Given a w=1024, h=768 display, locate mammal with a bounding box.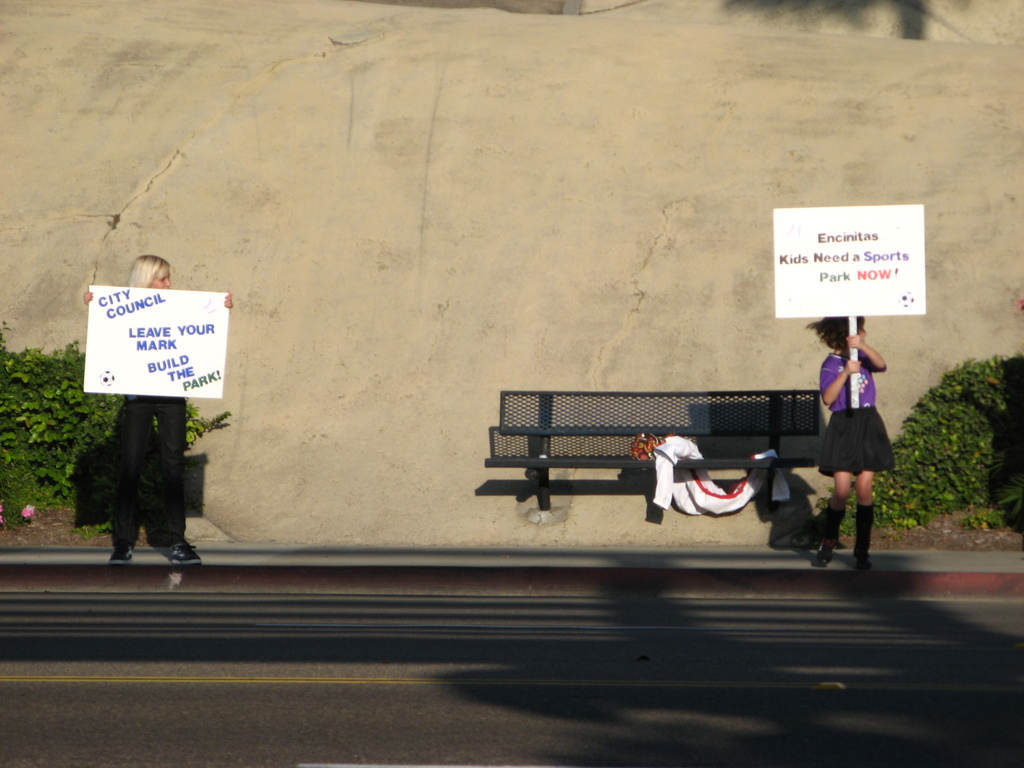
Located: {"x1": 803, "y1": 309, "x2": 901, "y2": 550}.
